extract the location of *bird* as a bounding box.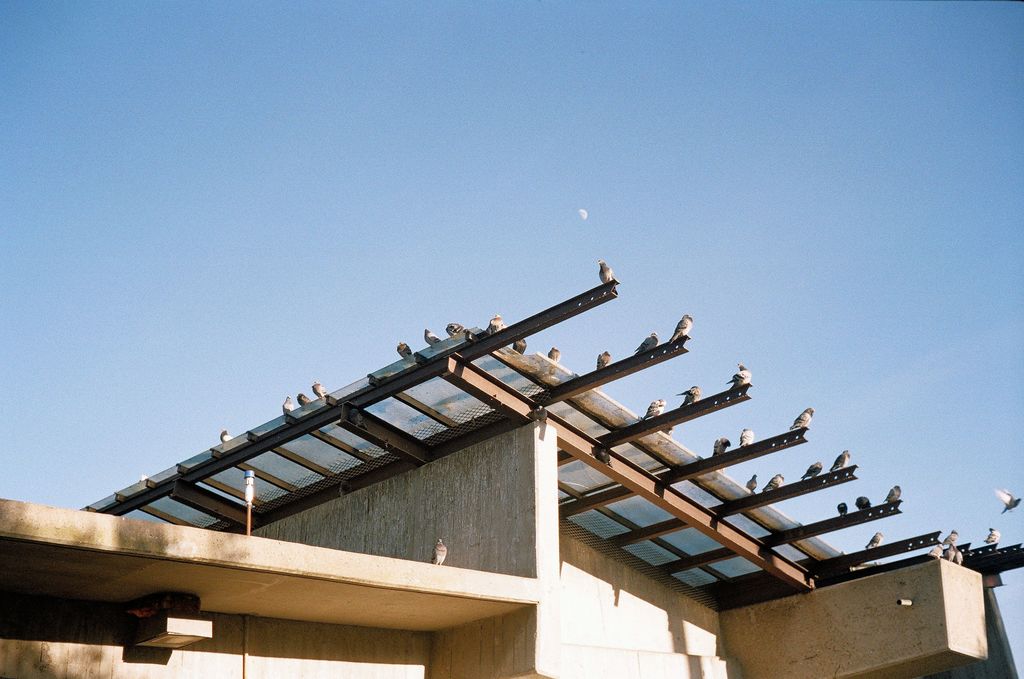
rect(708, 436, 733, 459).
